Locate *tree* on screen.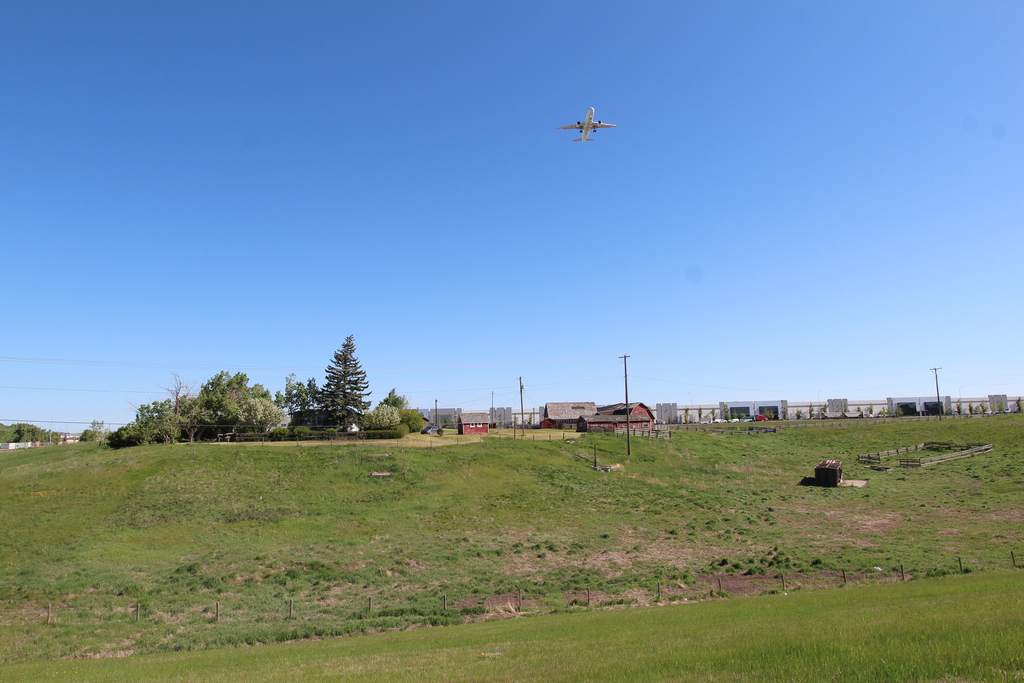
On screen at (left=307, top=330, right=376, bottom=436).
